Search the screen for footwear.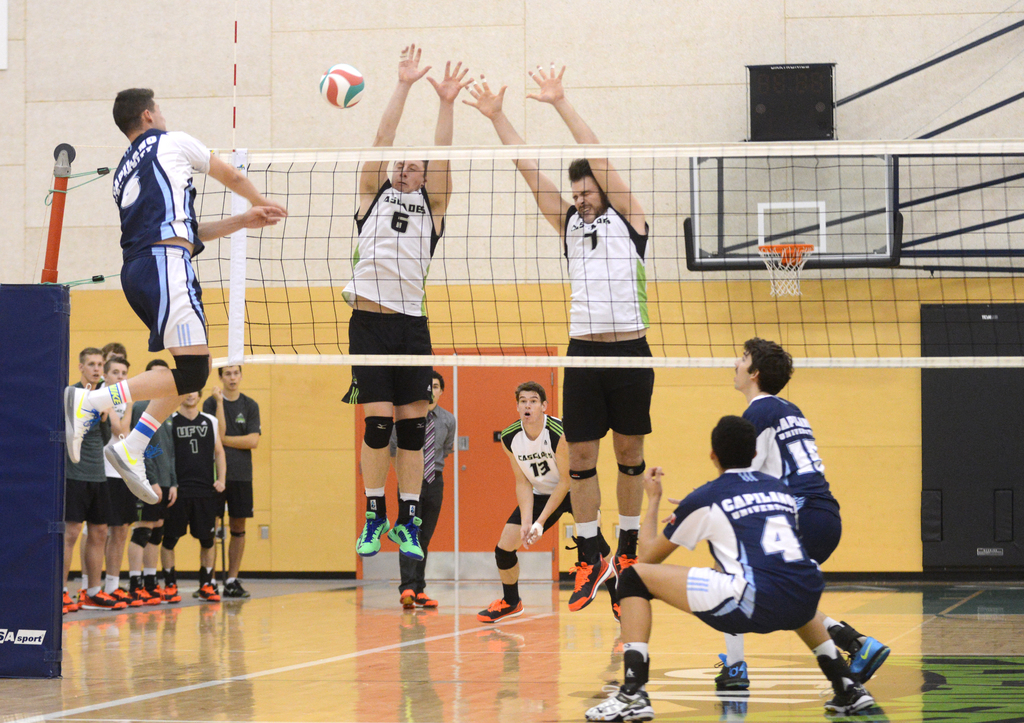
Found at region(417, 590, 438, 612).
